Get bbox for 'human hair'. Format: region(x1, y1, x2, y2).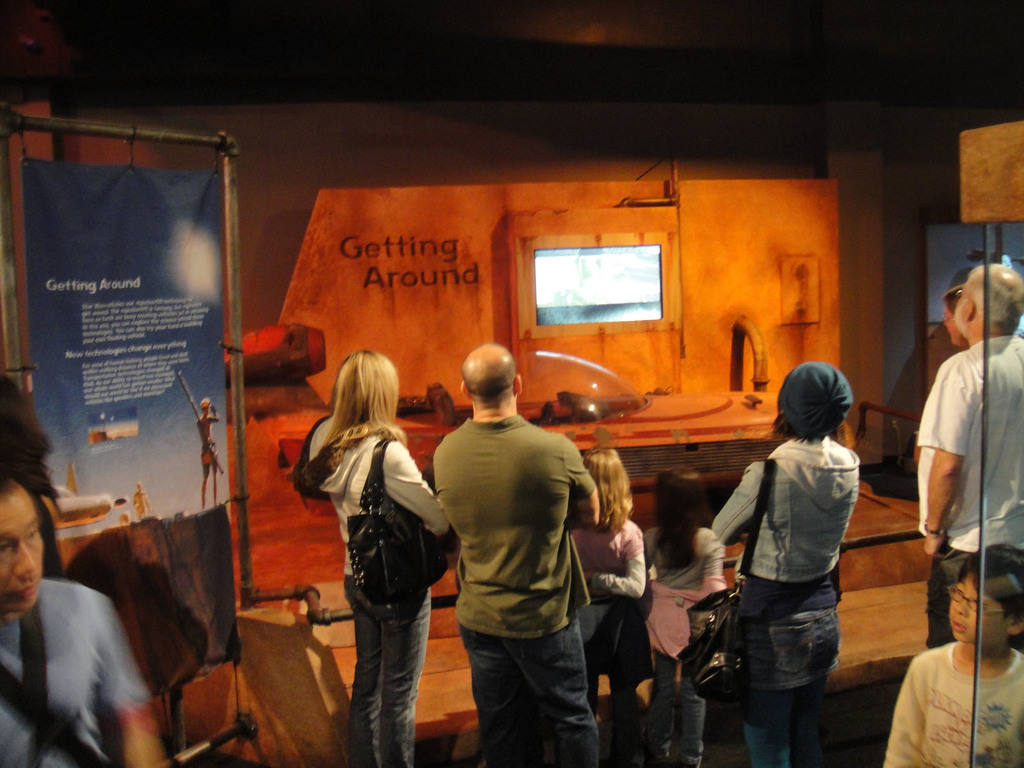
region(945, 286, 963, 310).
